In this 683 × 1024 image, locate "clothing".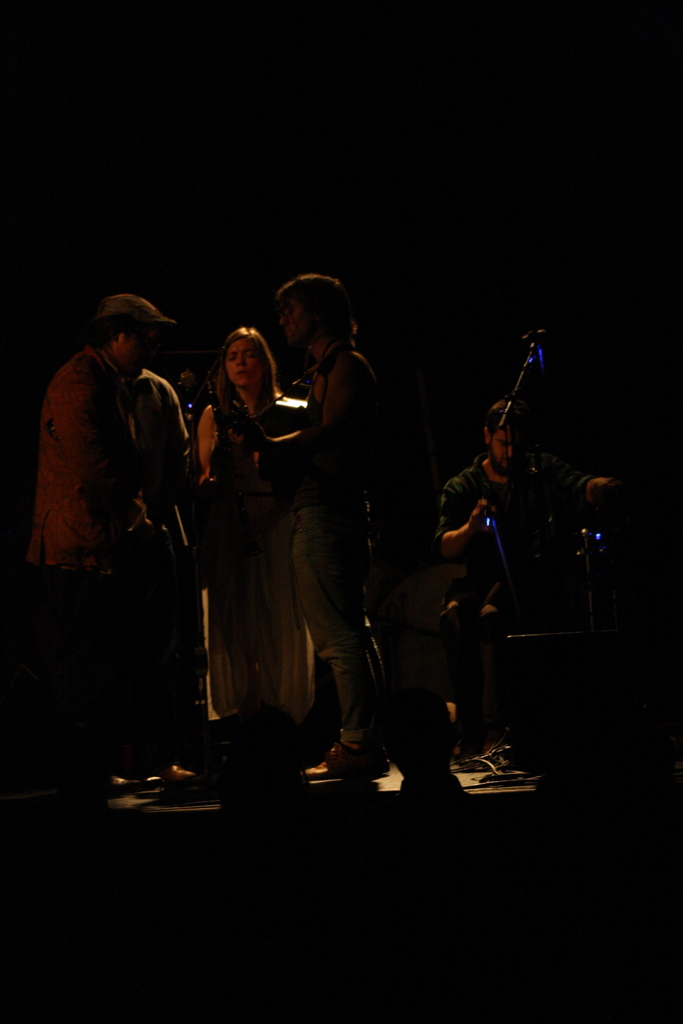
Bounding box: box=[441, 460, 591, 586].
